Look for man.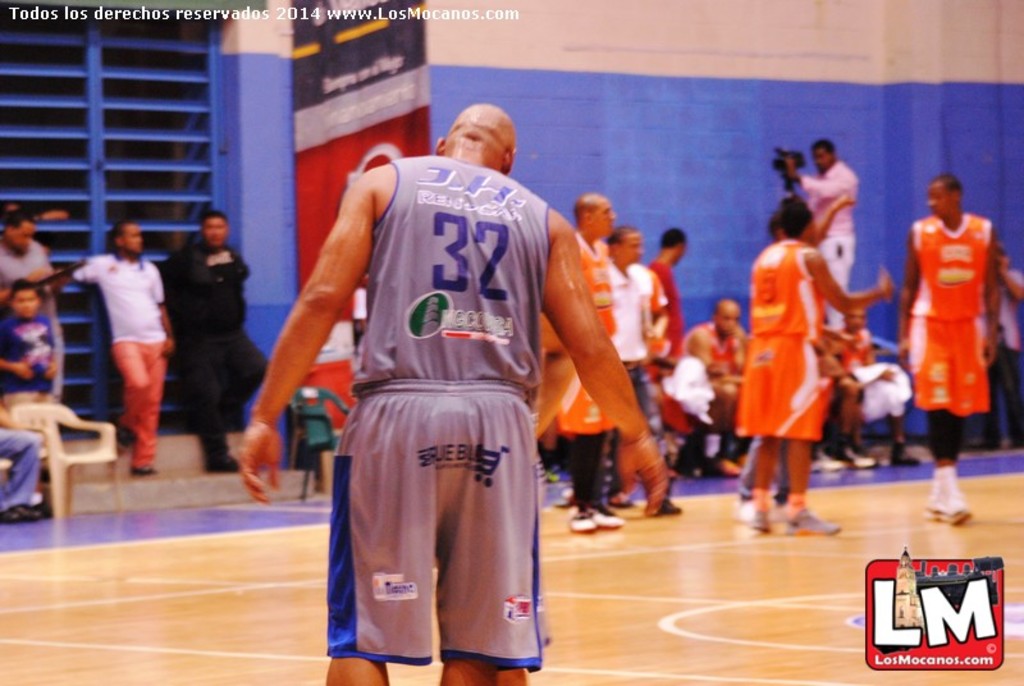
Found: crop(0, 216, 67, 398).
